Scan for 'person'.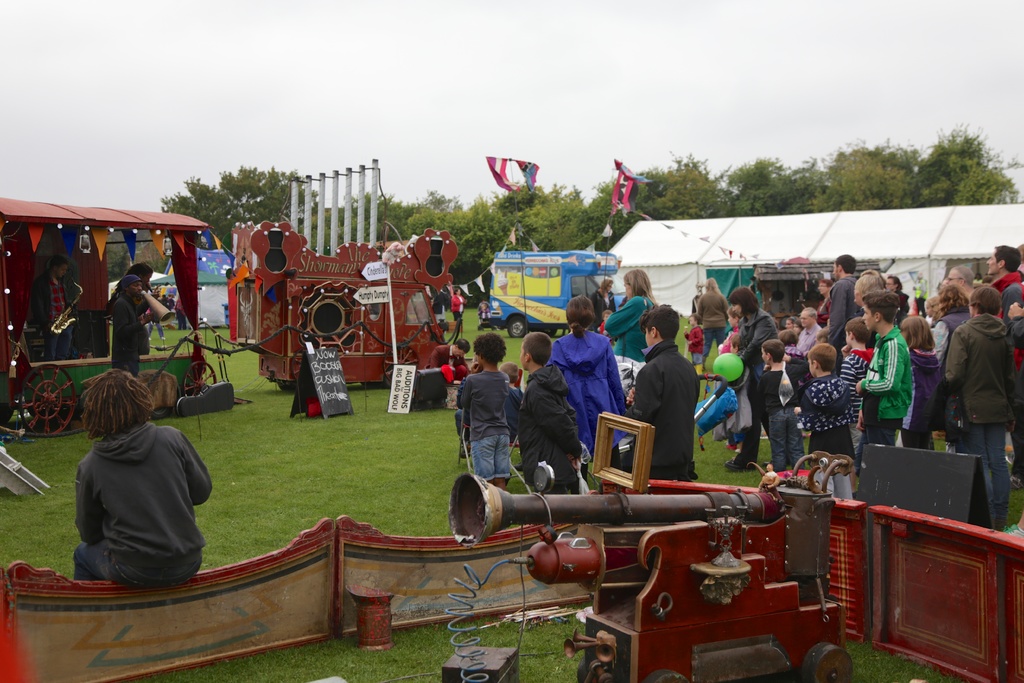
Scan result: (x1=549, y1=293, x2=628, y2=454).
